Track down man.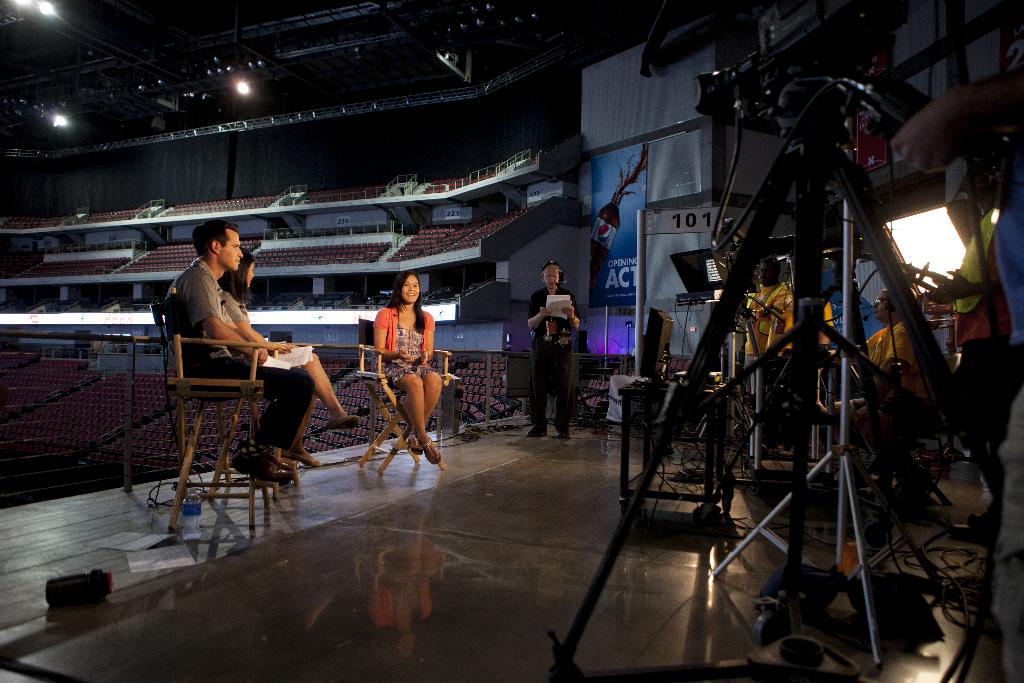
Tracked to l=735, t=253, r=792, b=382.
